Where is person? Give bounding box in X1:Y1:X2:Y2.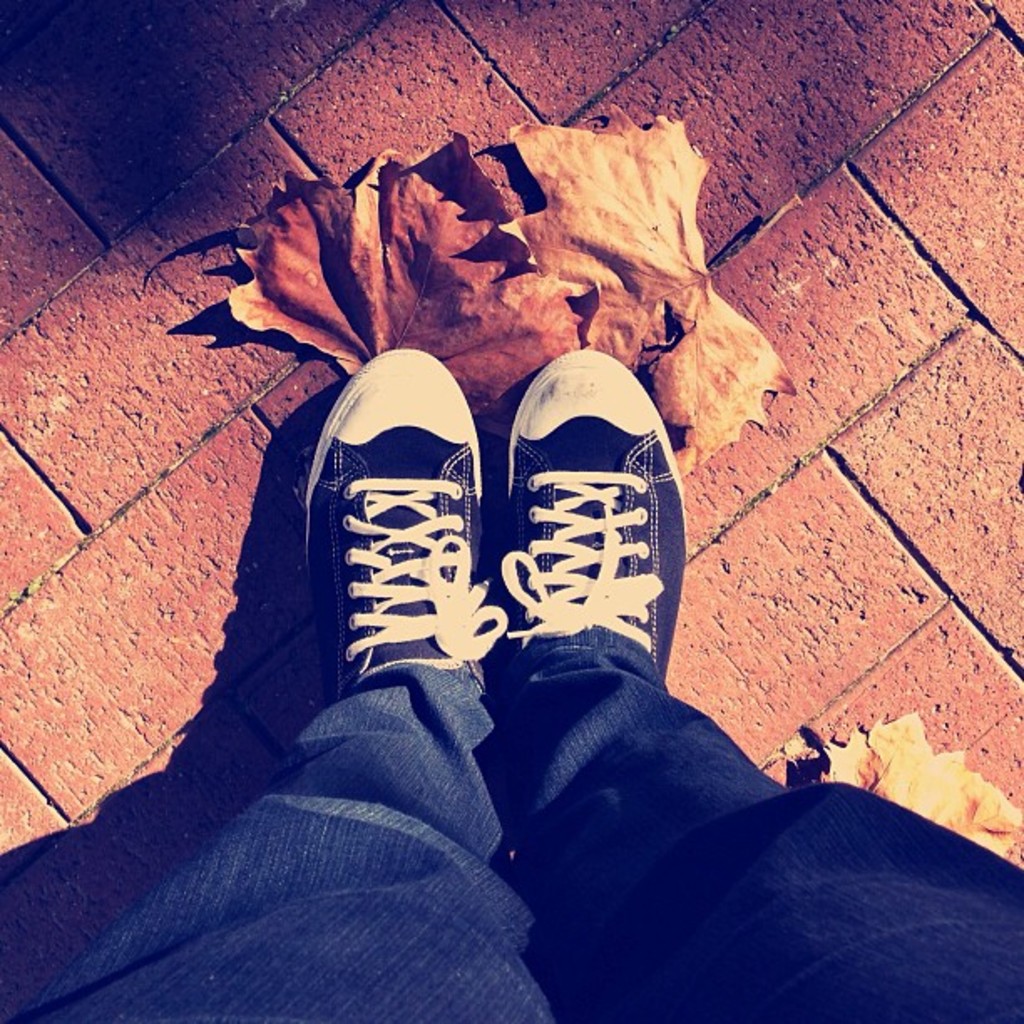
149:127:609:751.
